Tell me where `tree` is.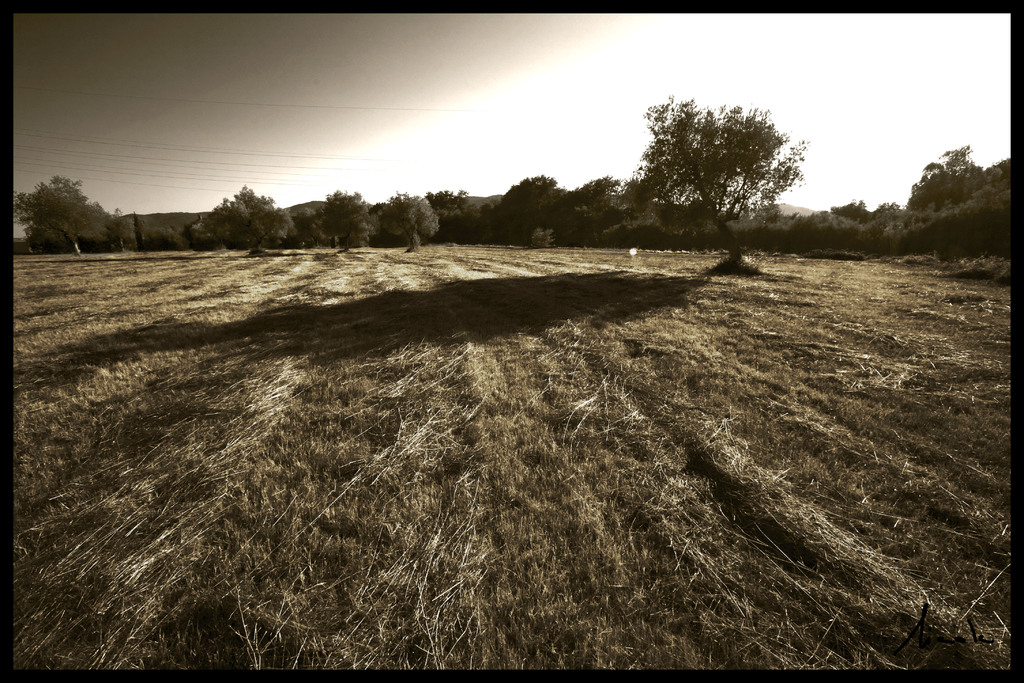
`tree` is at region(15, 176, 110, 259).
